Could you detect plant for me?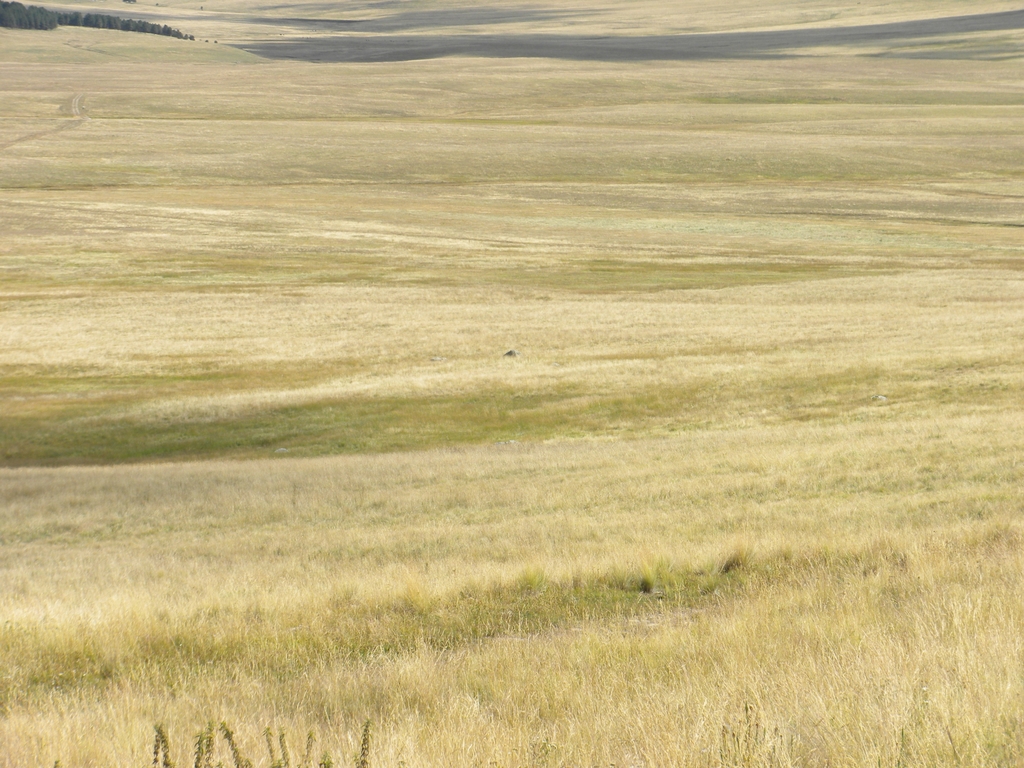
Detection result: x1=147, y1=712, x2=173, y2=764.
